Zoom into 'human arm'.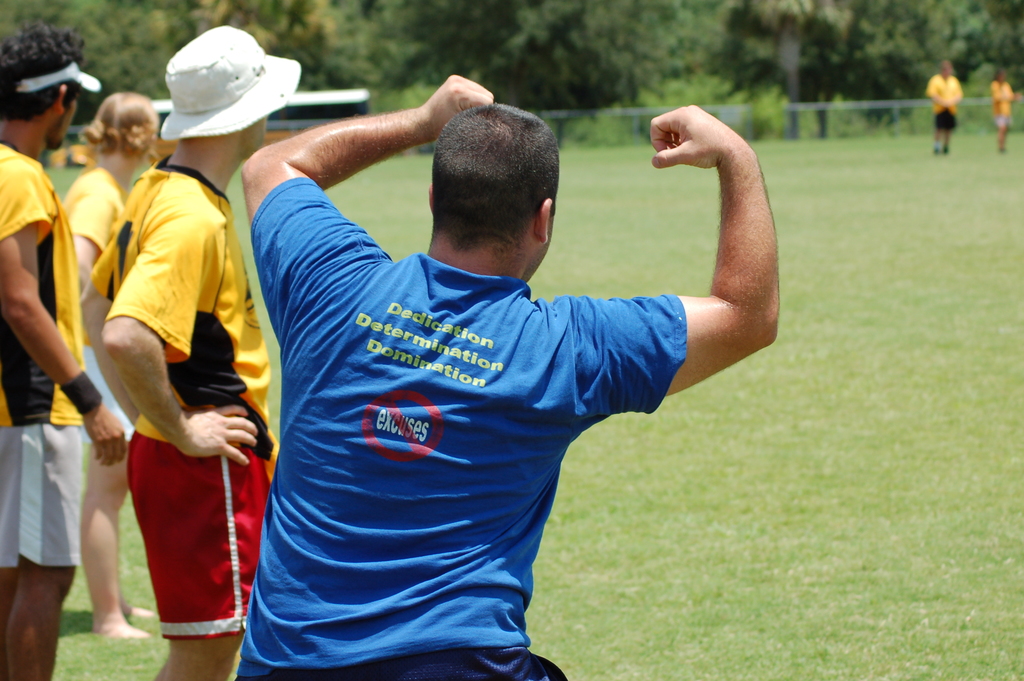
Zoom target: box=[104, 203, 268, 470].
